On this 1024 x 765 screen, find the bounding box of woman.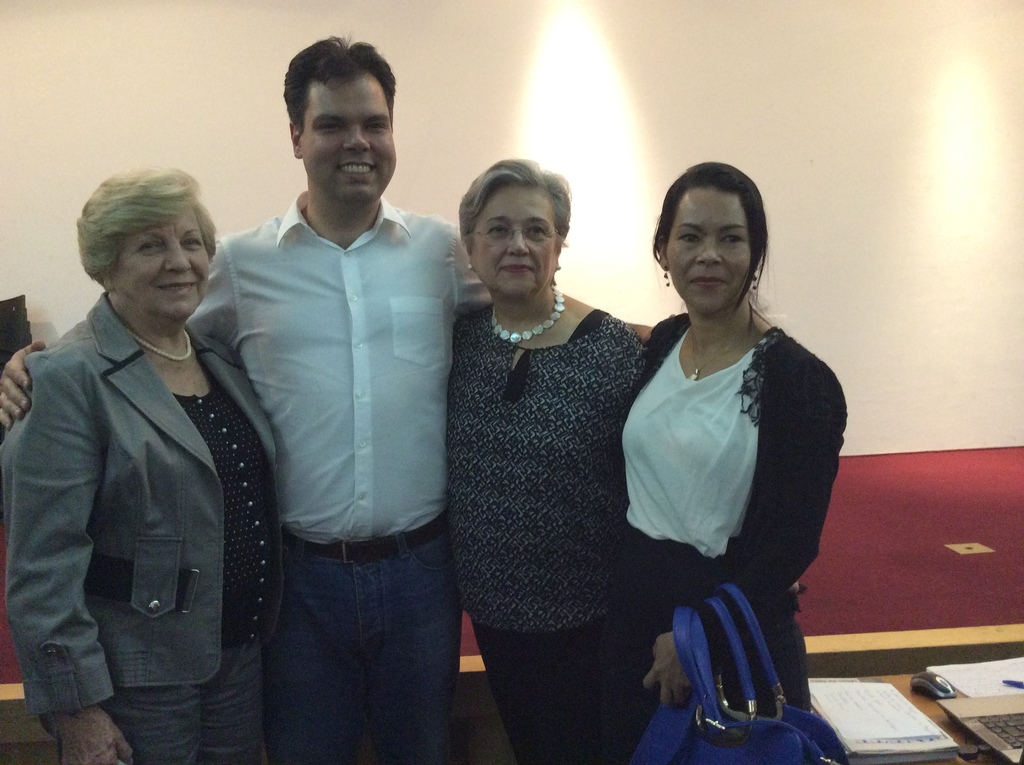
Bounding box: <bbox>444, 157, 648, 764</bbox>.
